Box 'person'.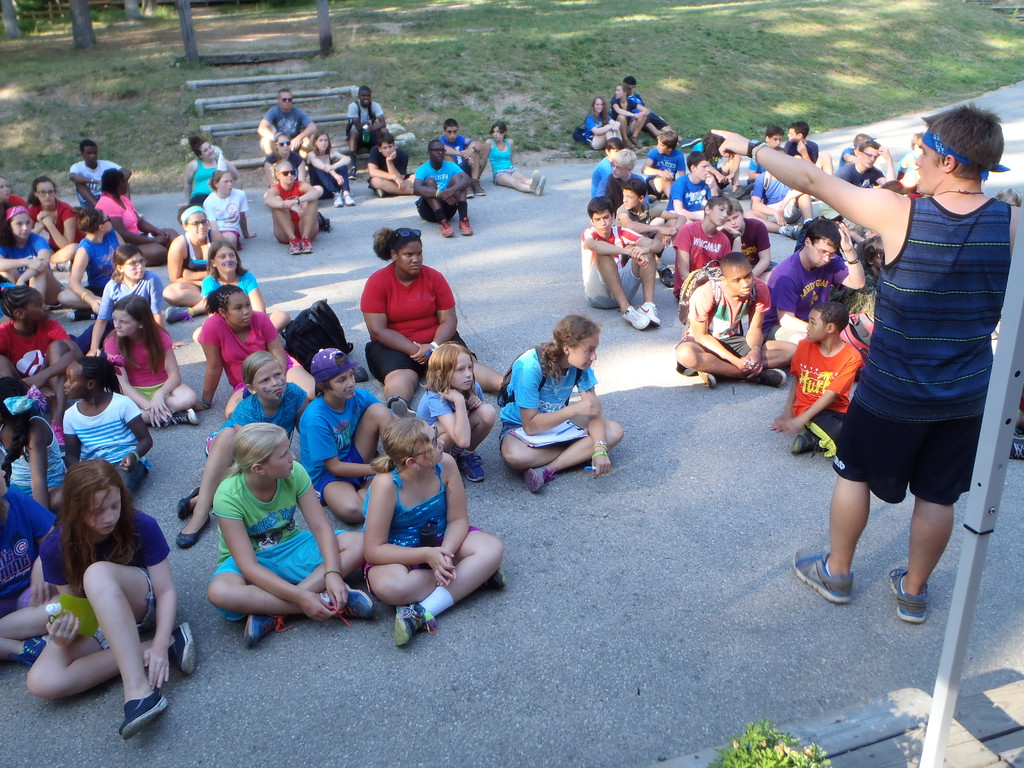
x1=44 y1=346 x2=154 y2=497.
